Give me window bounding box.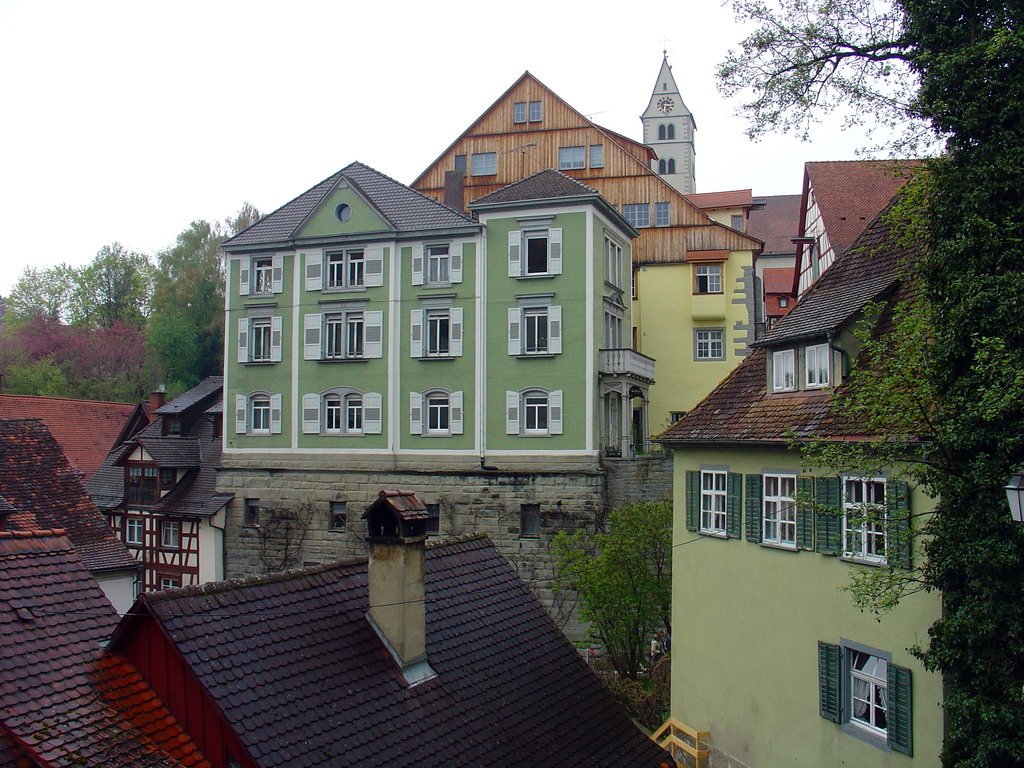
x1=408 y1=301 x2=465 y2=360.
